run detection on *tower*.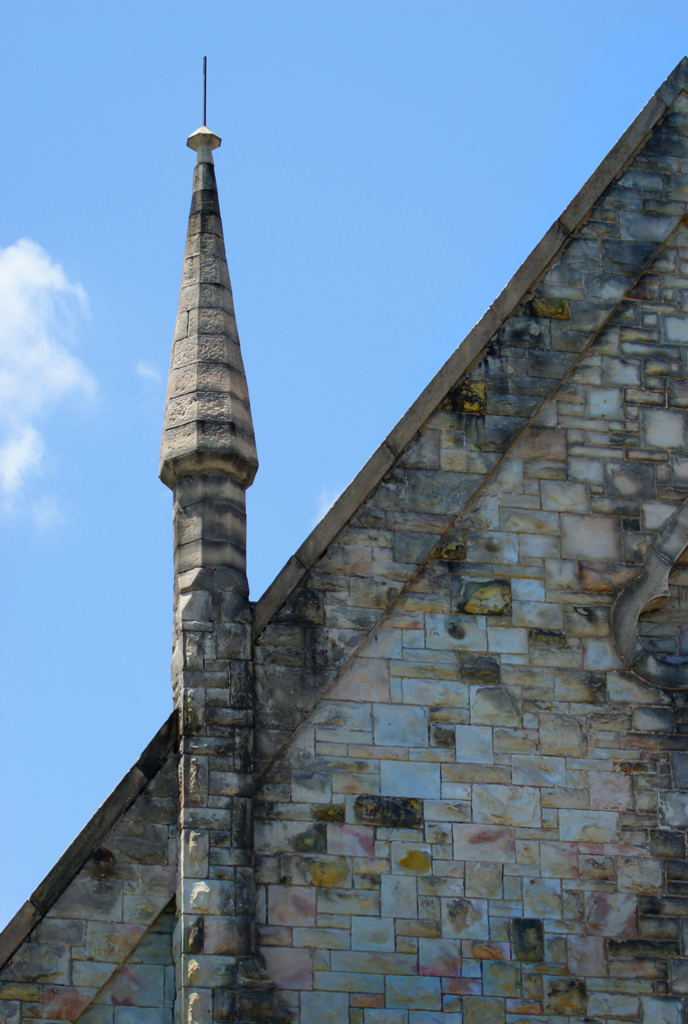
Result: [0, 36, 687, 1023].
